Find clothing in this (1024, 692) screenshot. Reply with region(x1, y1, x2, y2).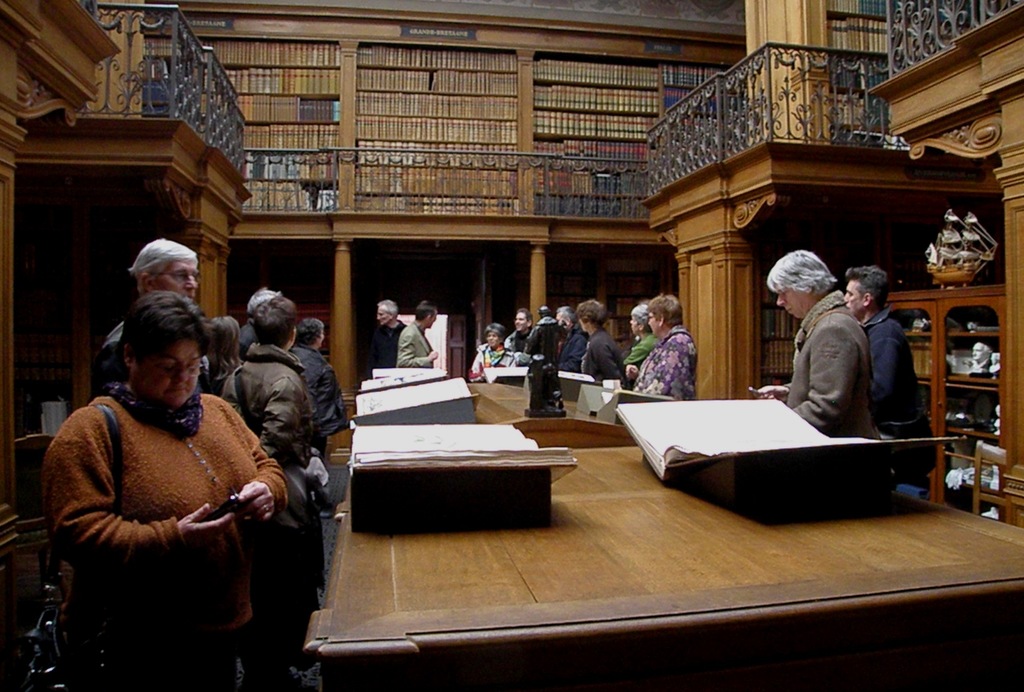
region(96, 308, 140, 401).
